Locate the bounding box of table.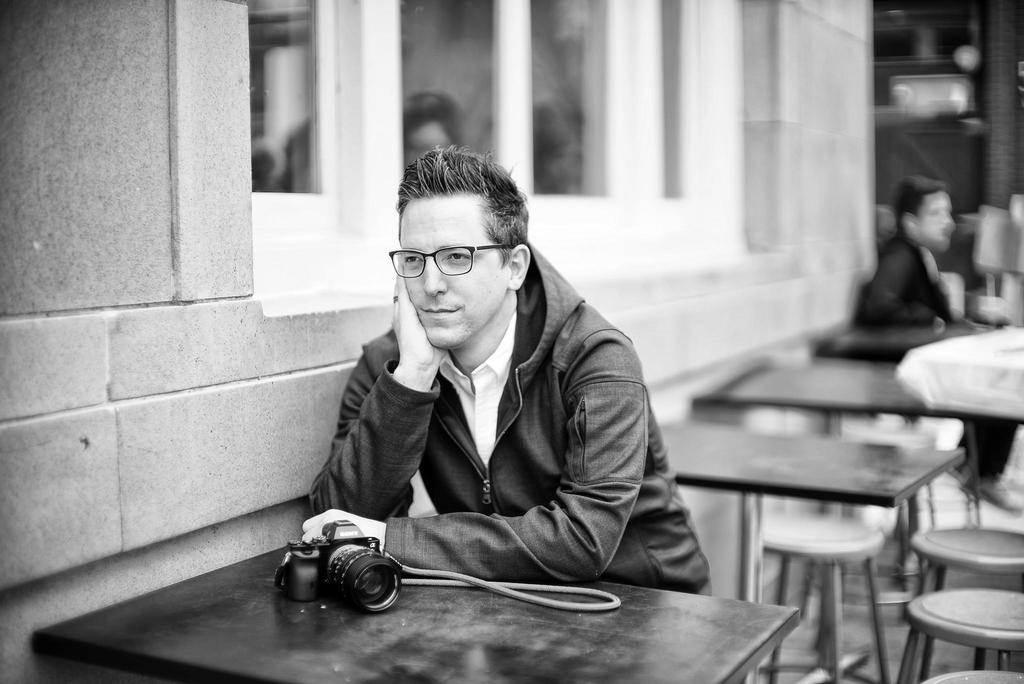
Bounding box: locate(26, 528, 805, 683).
